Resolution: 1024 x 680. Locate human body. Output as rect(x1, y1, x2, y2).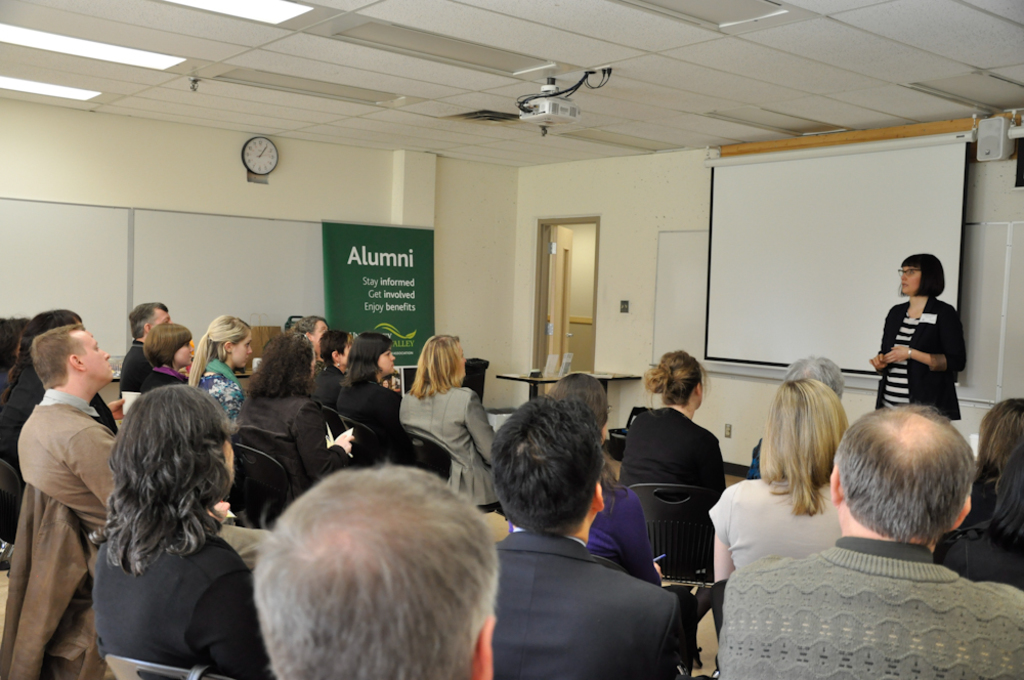
rect(578, 483, 703, 666).
